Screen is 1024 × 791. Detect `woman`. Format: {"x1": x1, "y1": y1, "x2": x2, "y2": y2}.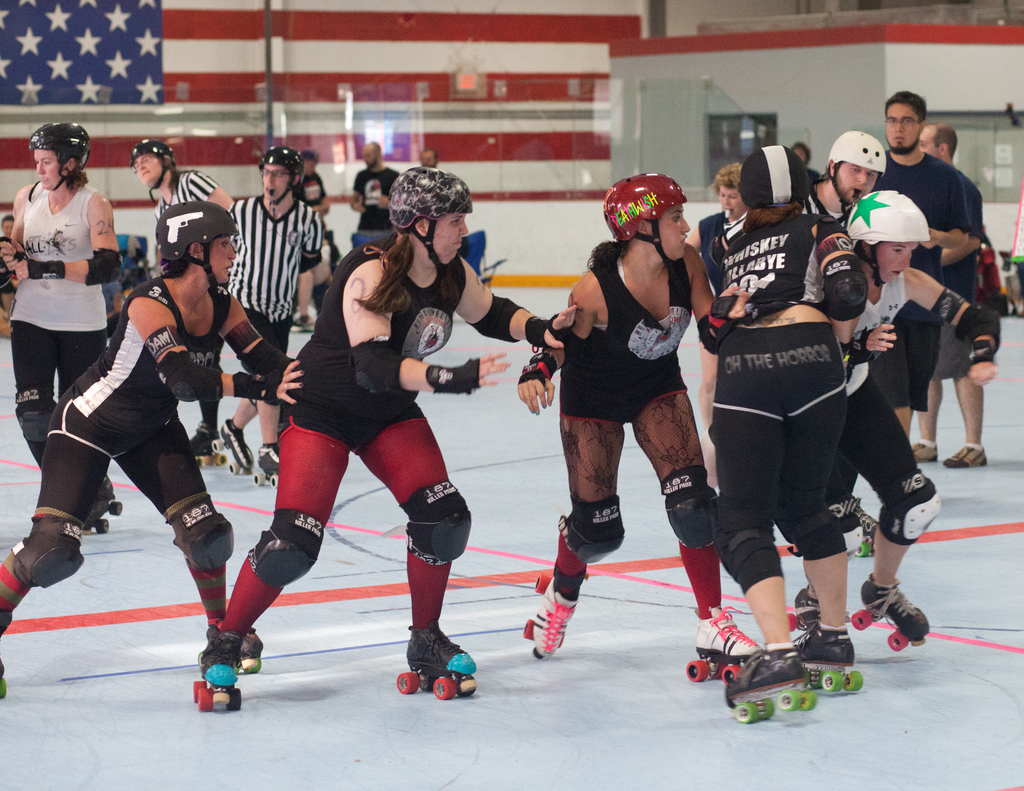
{"x1": 541, "y1": 178, "x2": 741, "y2": 627}.
